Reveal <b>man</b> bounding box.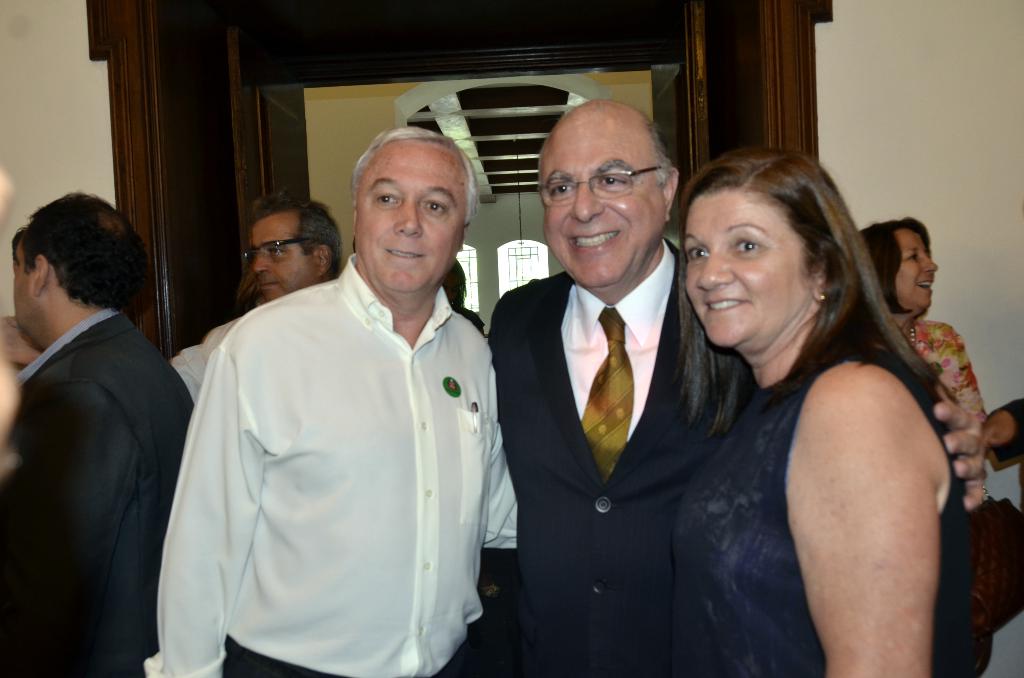
Revealed: [483, 97, 984, 677].
